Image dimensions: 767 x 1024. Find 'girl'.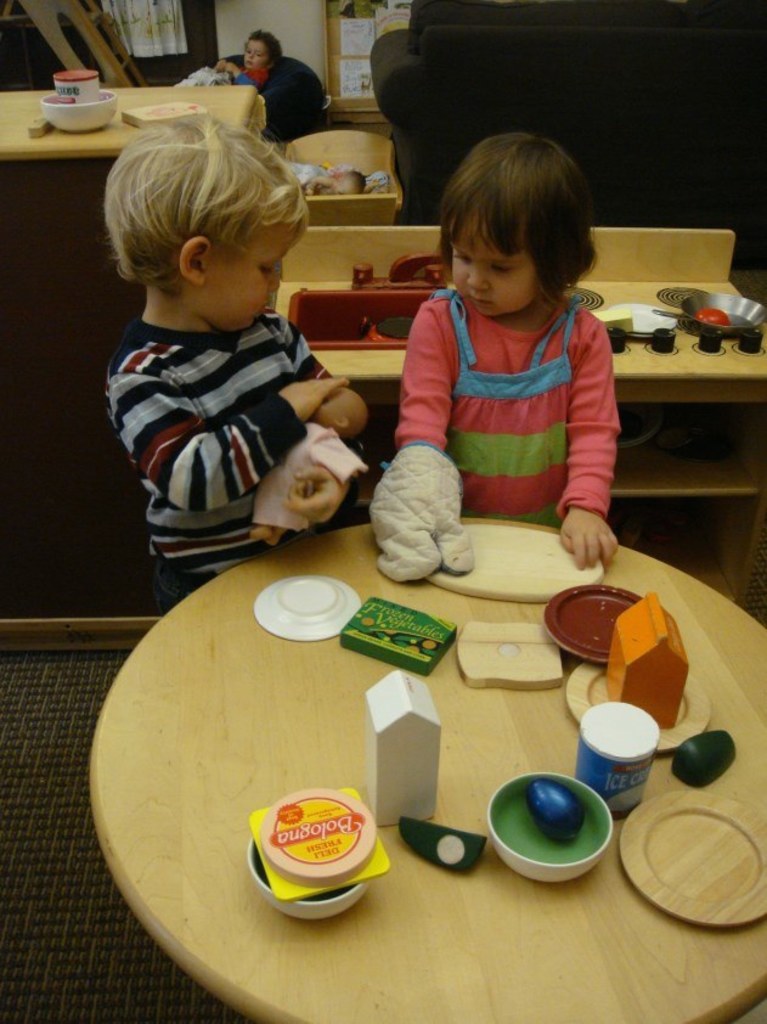
pyautogui.locateOnScreen(367, 133, 622, 585).
